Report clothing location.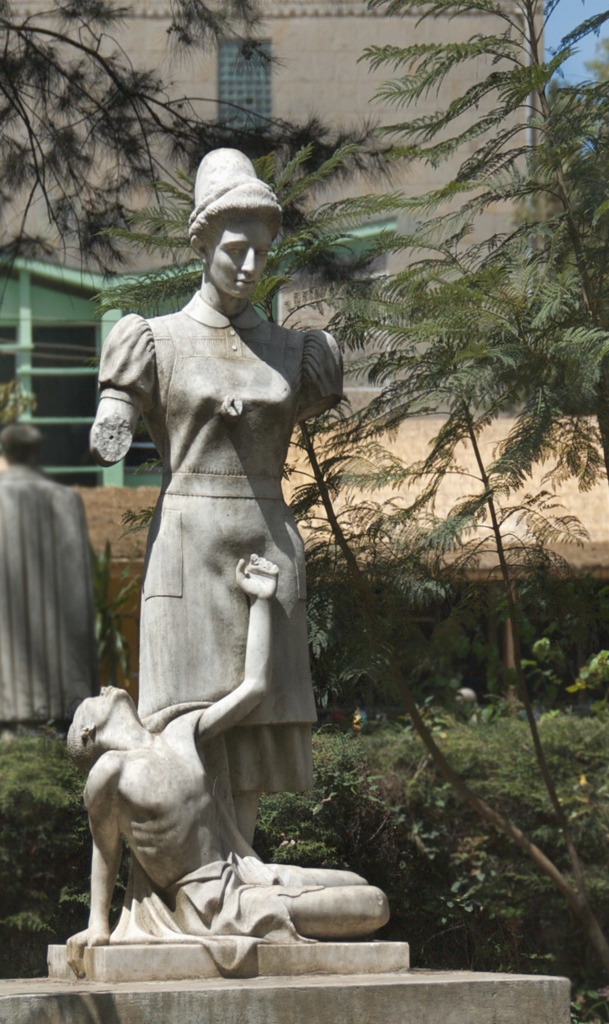
Report: BBox(0, 461, 104, 731).
